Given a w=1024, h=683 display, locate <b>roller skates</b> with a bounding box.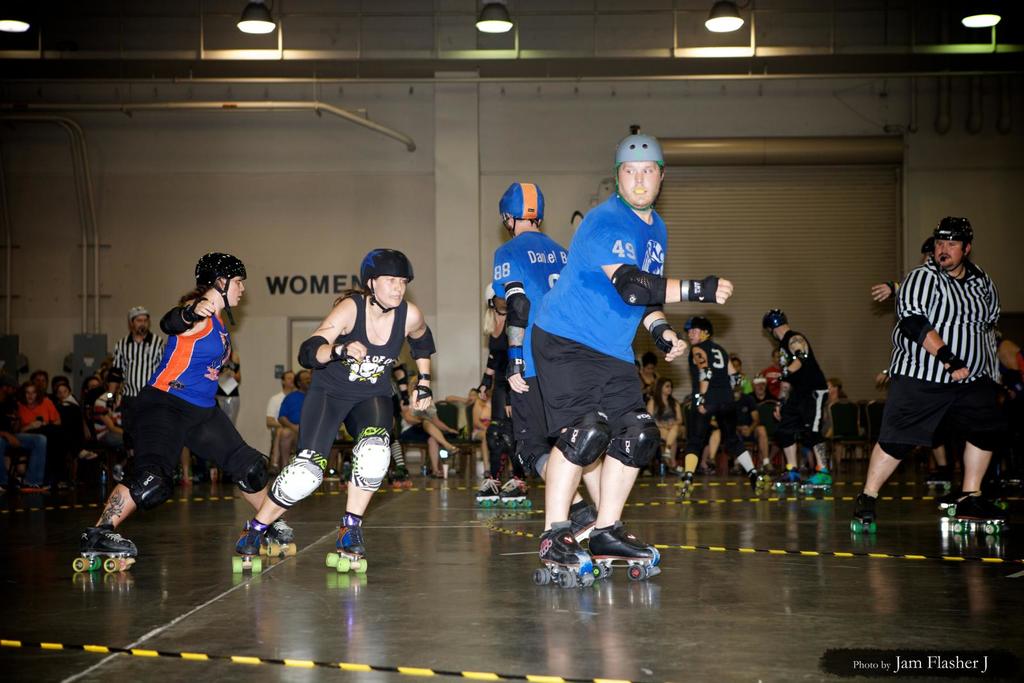
Located: rect(749, 469, 772, 501).
